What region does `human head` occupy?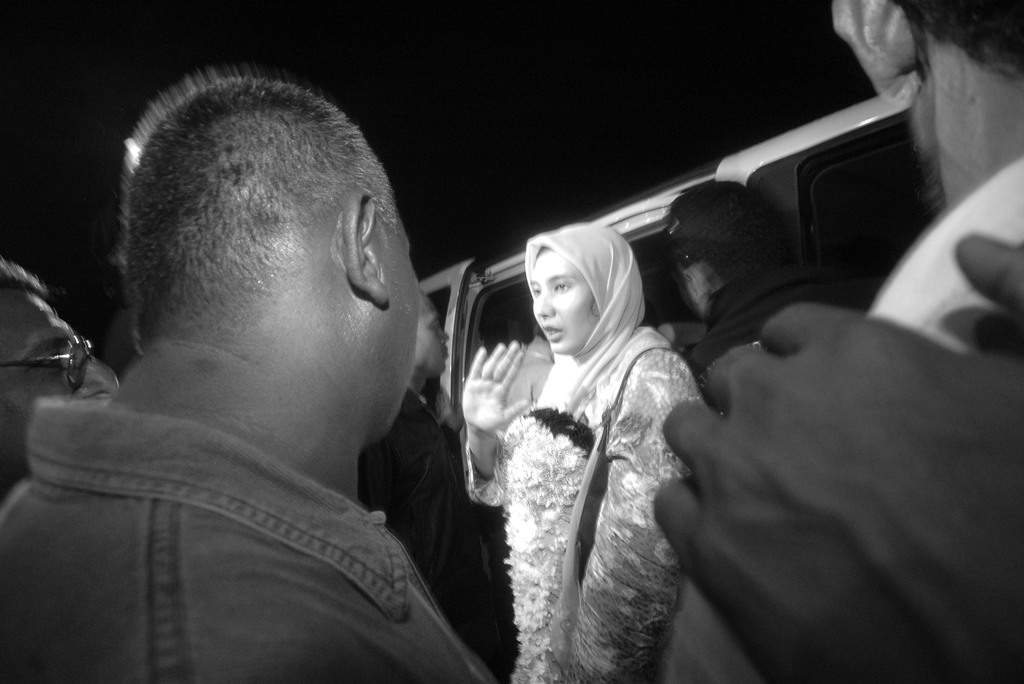
BBox(522, 220, 650, 364).
